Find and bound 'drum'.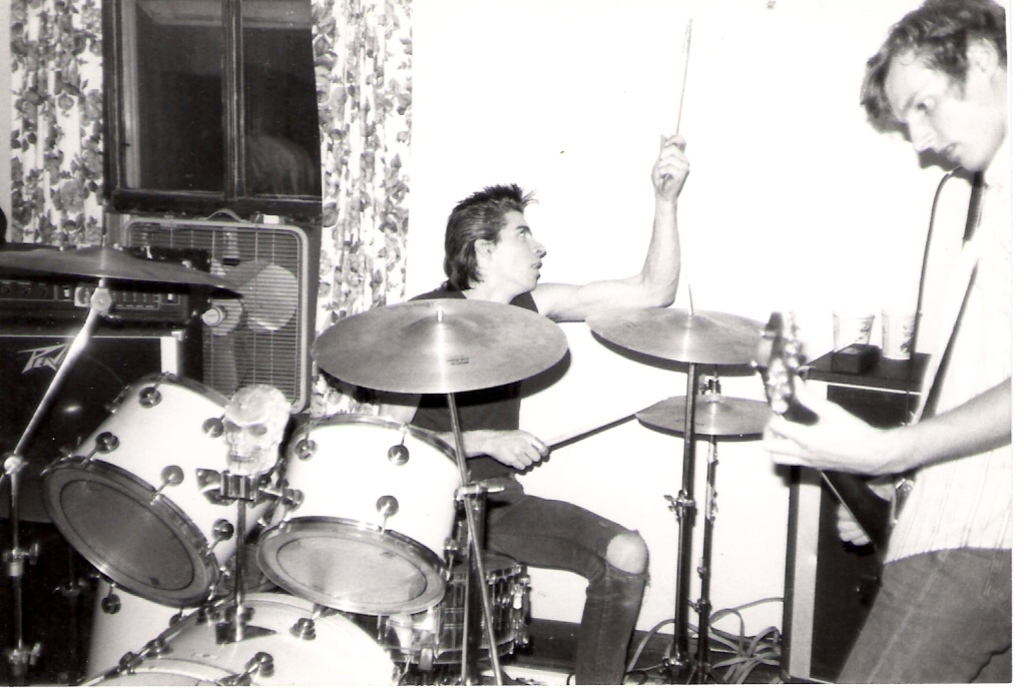
Bound: 261/413/466/613.
